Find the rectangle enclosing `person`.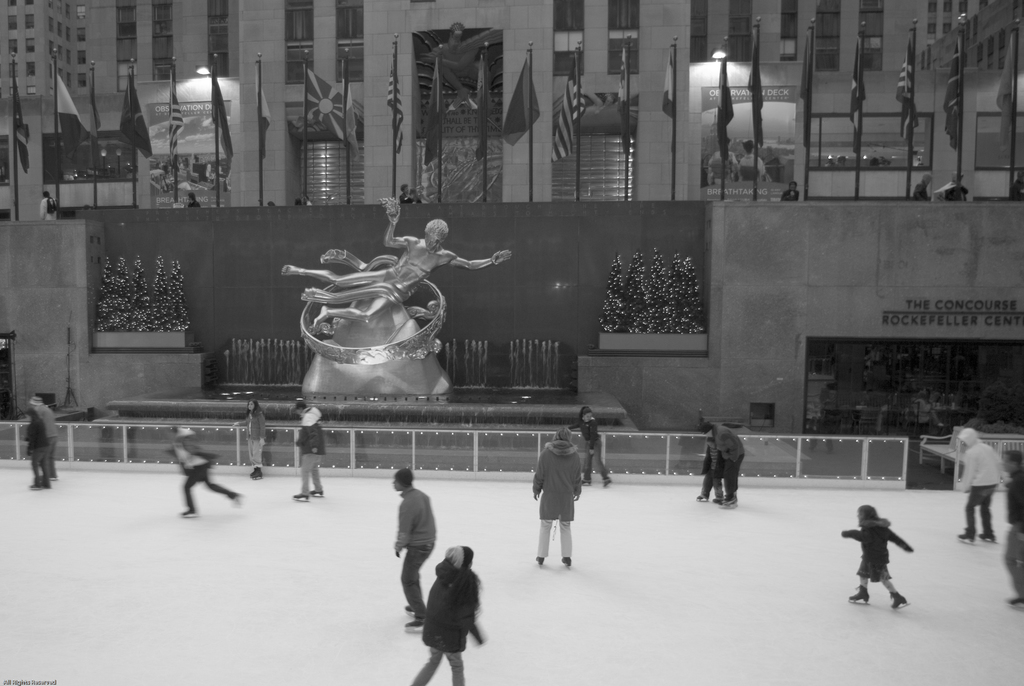
(x1=282, y1=396, x2=330, y2=502).
